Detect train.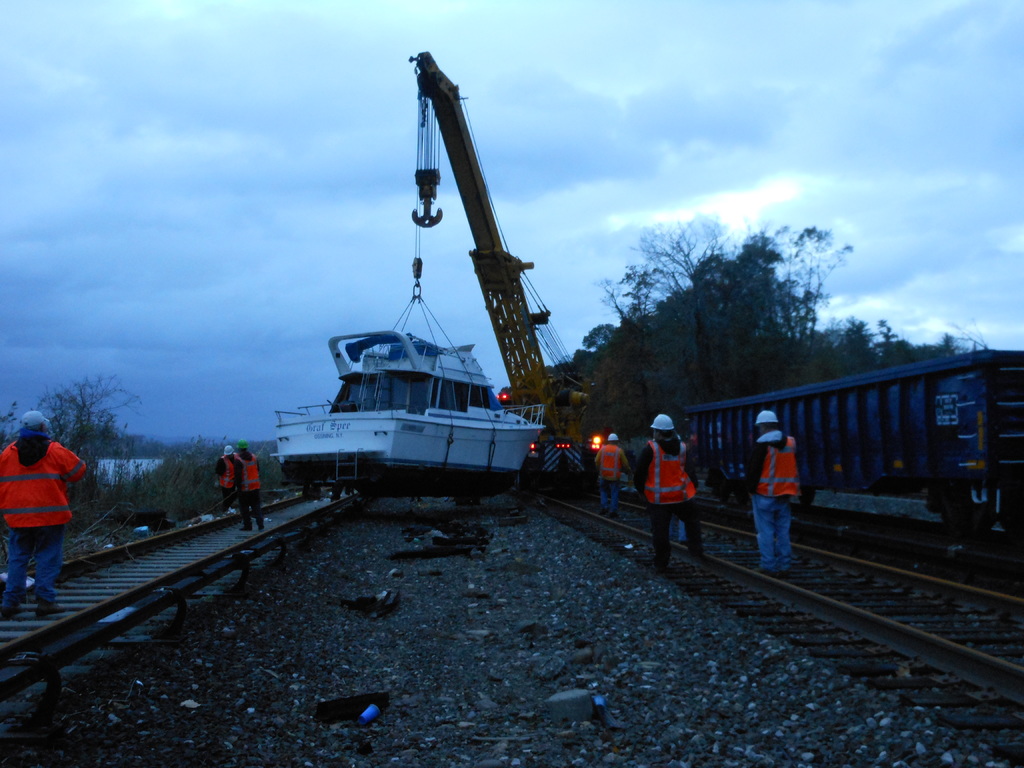
Detected at box(684, 346, 1023, 563).
